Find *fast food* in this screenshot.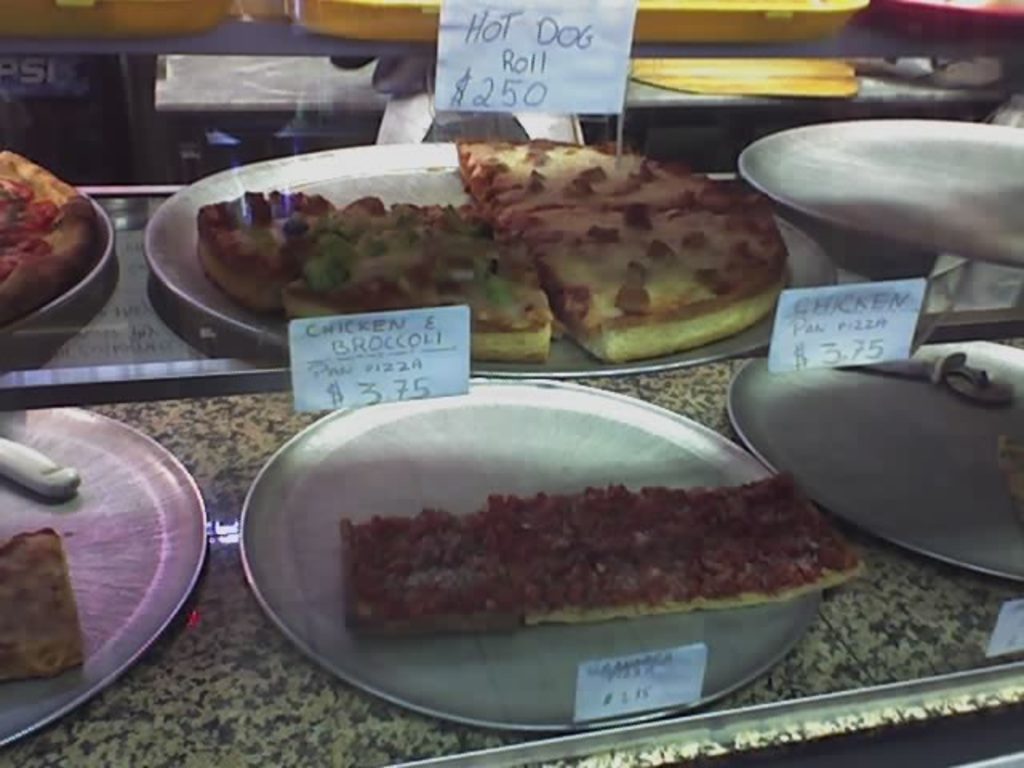
The bounding box for *fast food* is {"x1": 0, "y1": 131, "x2": 104, "y2": 322}.
